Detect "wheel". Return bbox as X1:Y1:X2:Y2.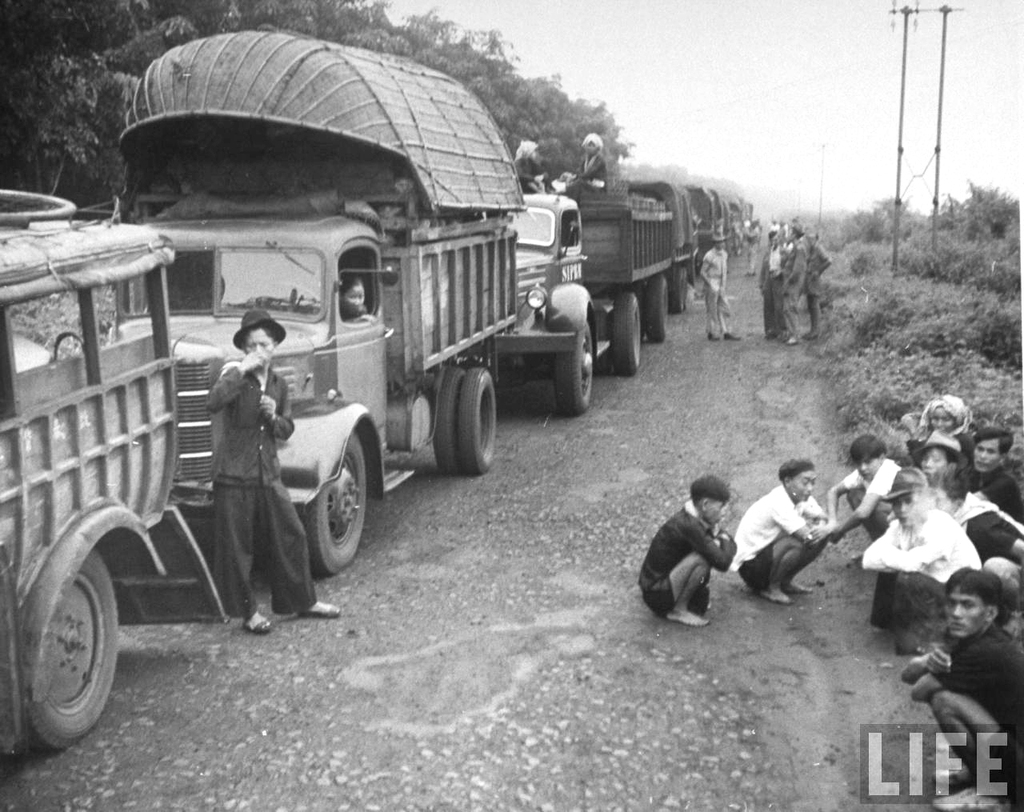
594:308:610:376.
